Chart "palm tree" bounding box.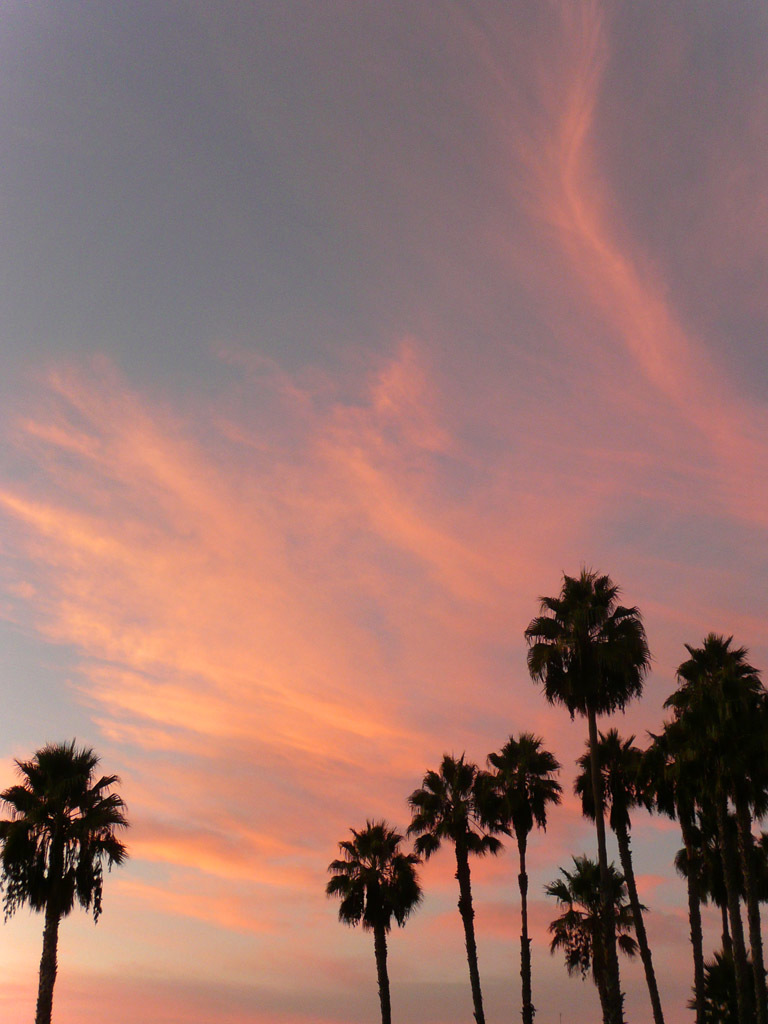
Charted: box=[15, 764, 128, 1013].
